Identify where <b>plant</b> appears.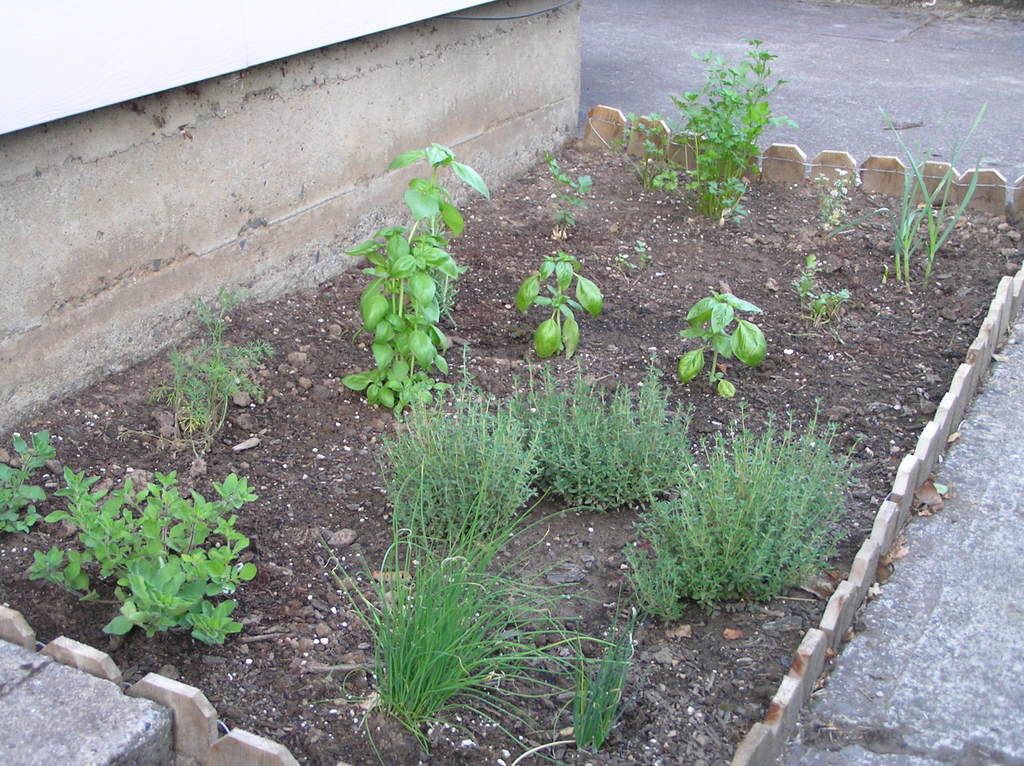
Appears at [left=673, top=287, right=769, bottom=406].
